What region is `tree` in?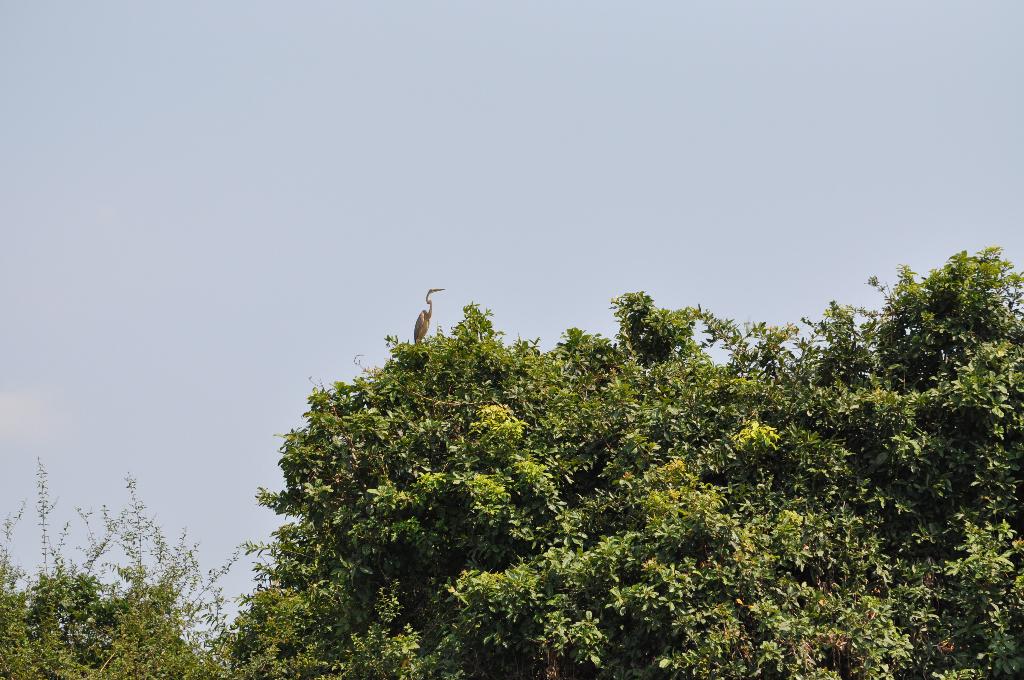
x1=0 y1=446 x2=248 y2=679.
